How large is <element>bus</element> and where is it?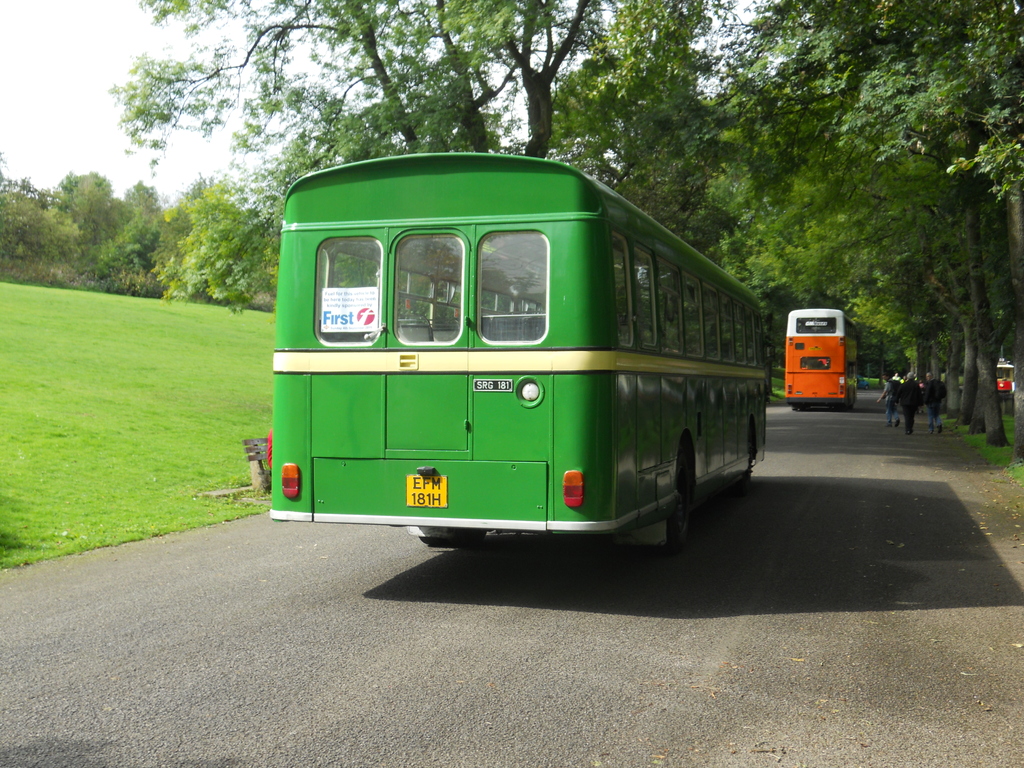
Bounding box: [x1=785, y1=307, x2=863, y2=412].
